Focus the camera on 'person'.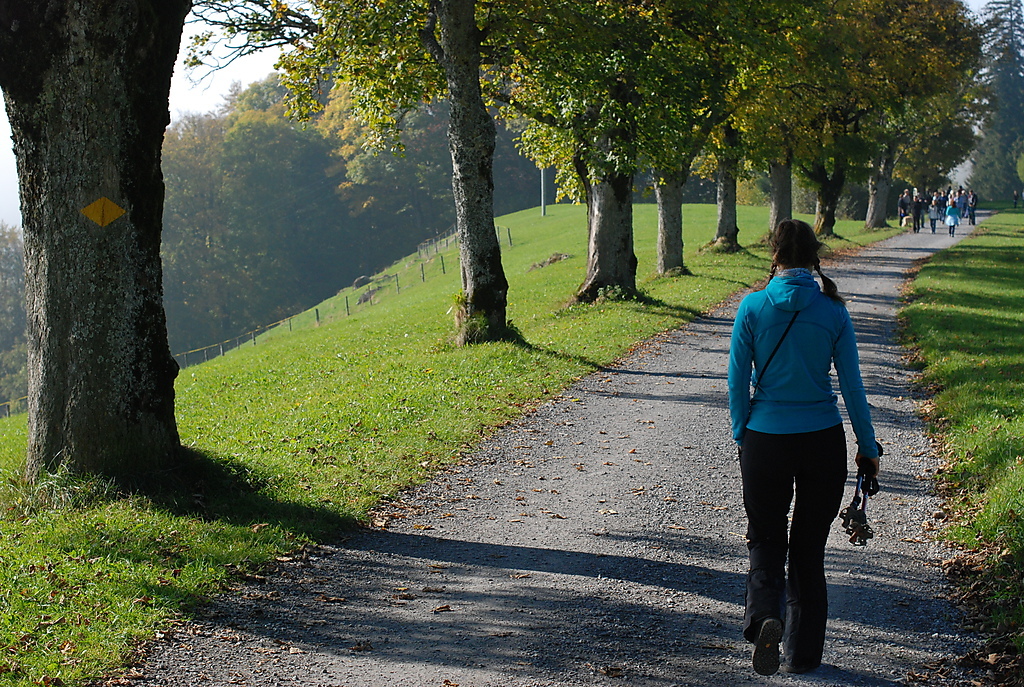
Focus region: 894:191:902:229.
